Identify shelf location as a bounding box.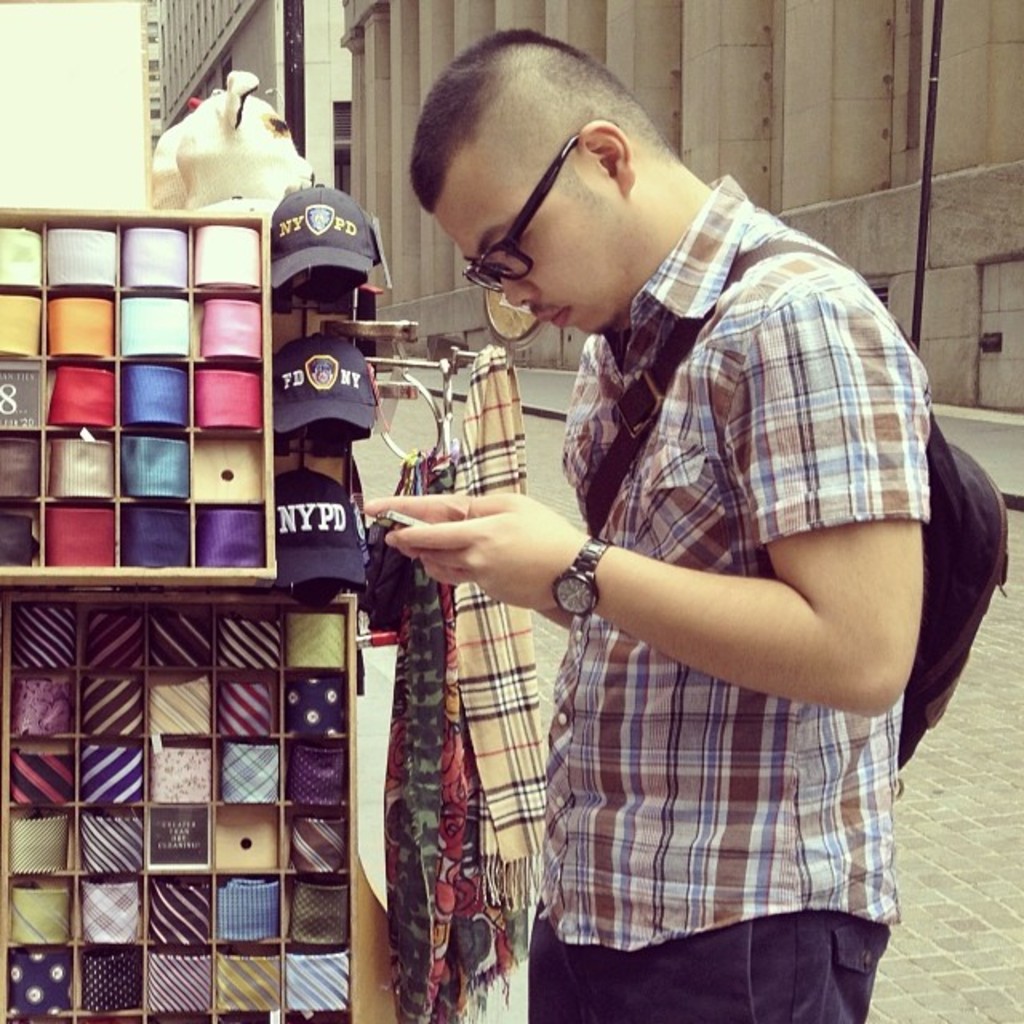
<bbox>206, 739, 282, 806</bbox>.
